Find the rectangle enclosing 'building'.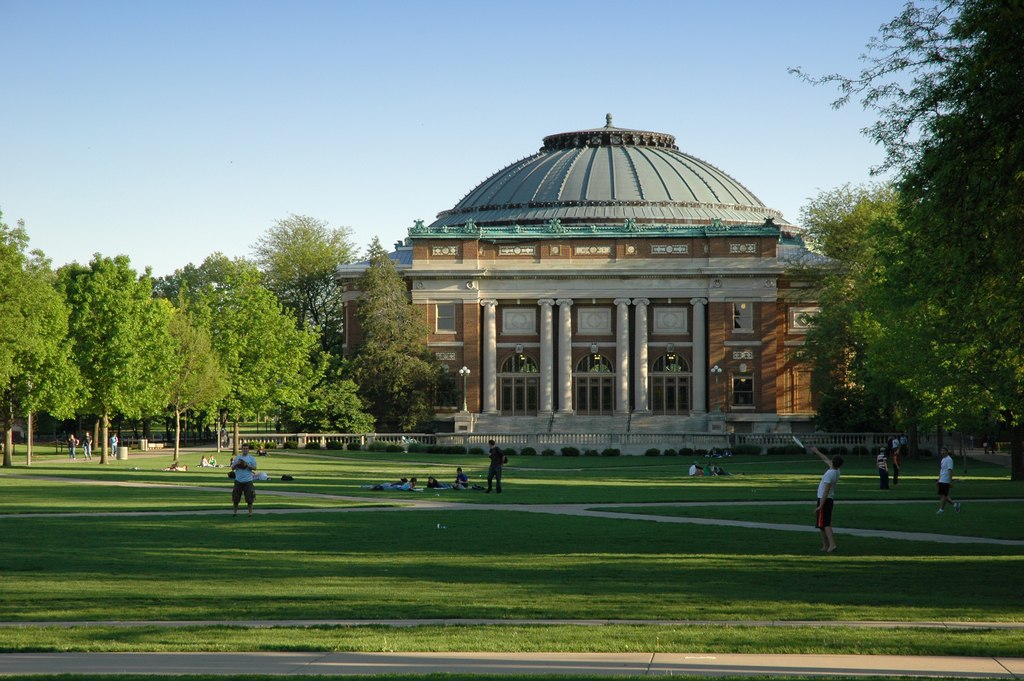
[x1=332, y1=113, x2=855, y2=457].
